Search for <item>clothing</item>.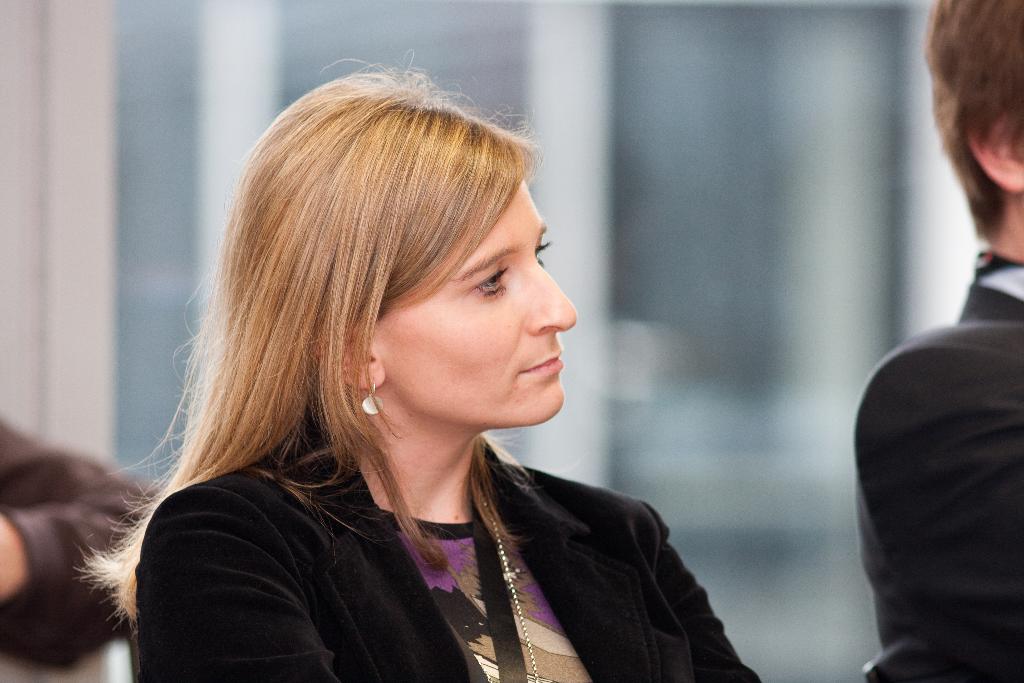
Found at [x1=136, y1=423, x2=767, y2=682].
